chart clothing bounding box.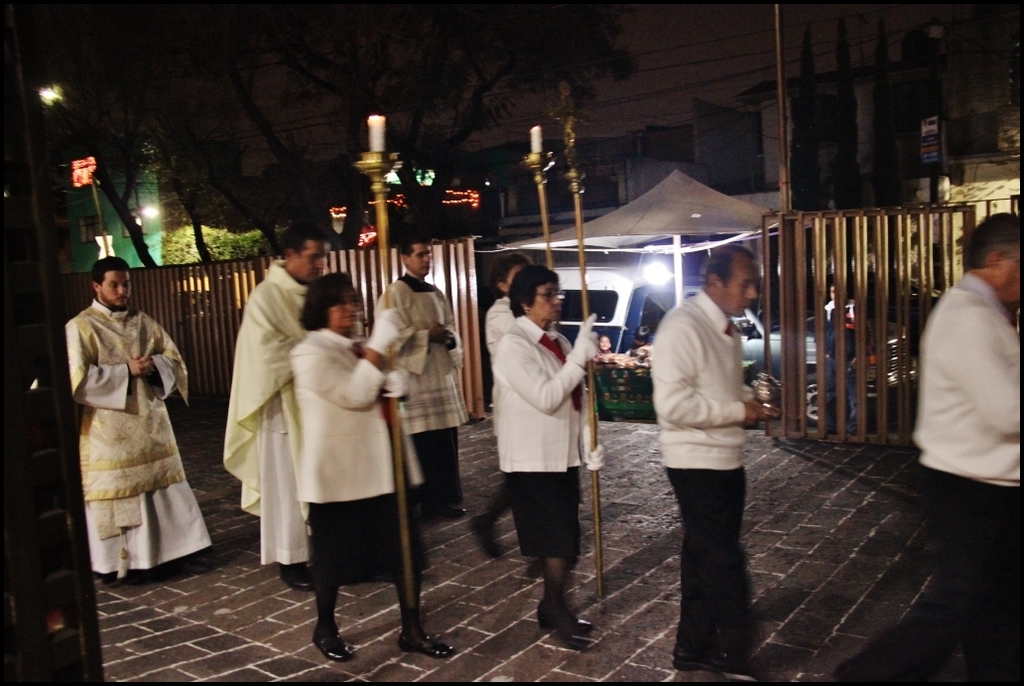
Charted: (487,312,588,559).
